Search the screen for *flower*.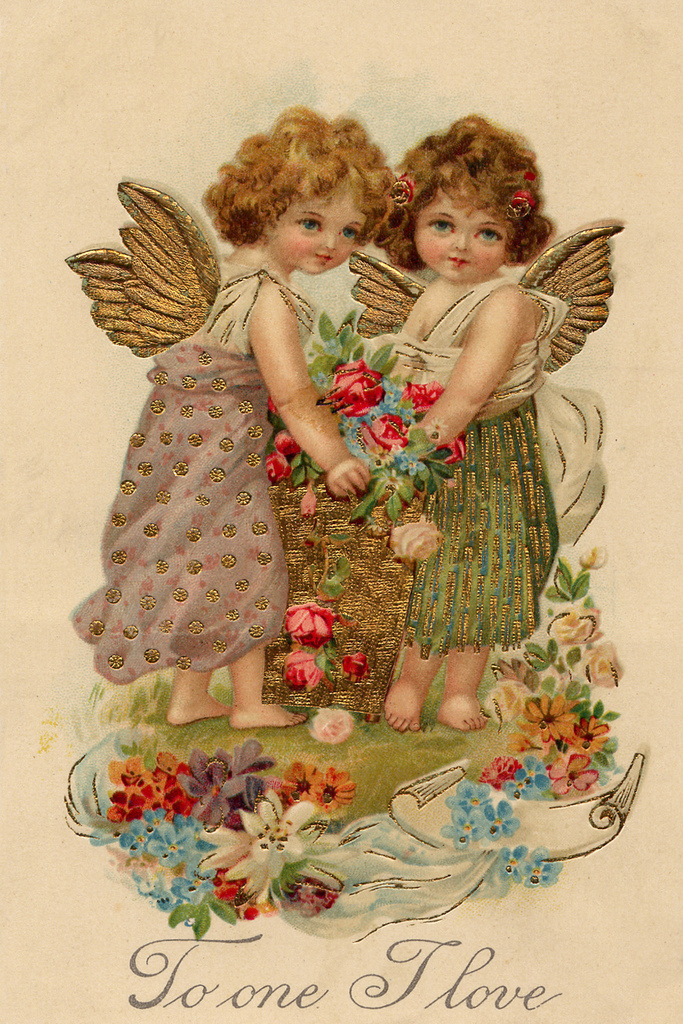
Found at [left=516, top=757, right=549, bottom=785].
